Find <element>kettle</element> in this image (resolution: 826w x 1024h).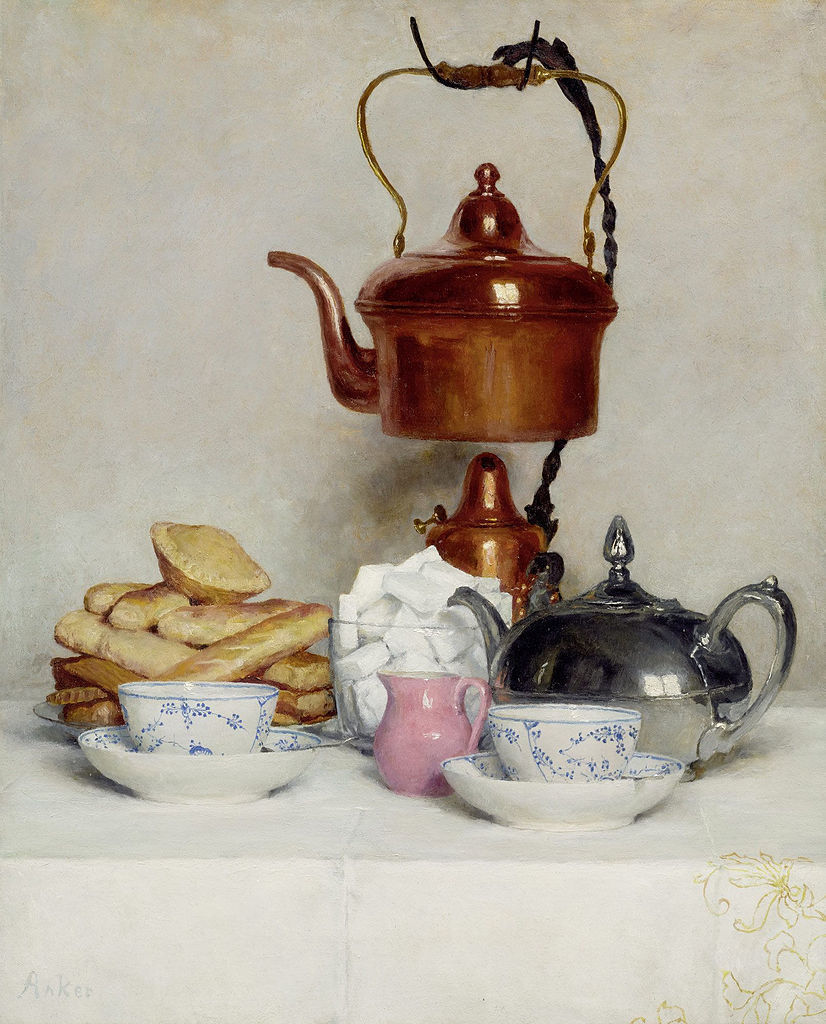
bbox=[448, 508, 801, 771].
